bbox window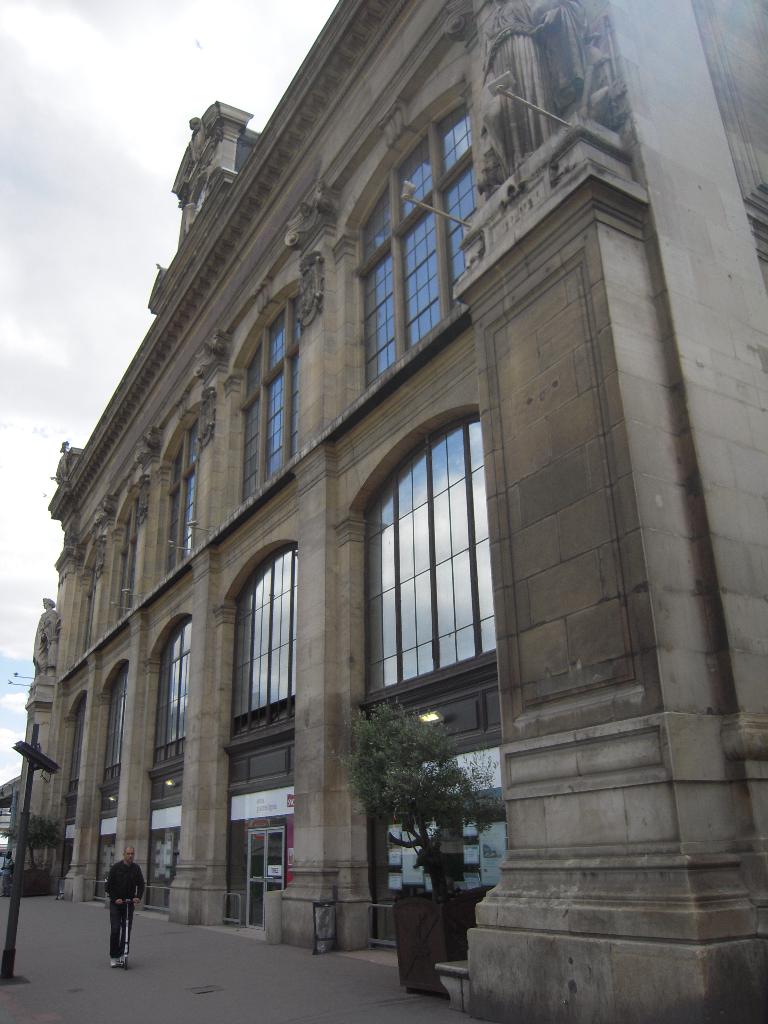
(221, 543, 300, 741)
